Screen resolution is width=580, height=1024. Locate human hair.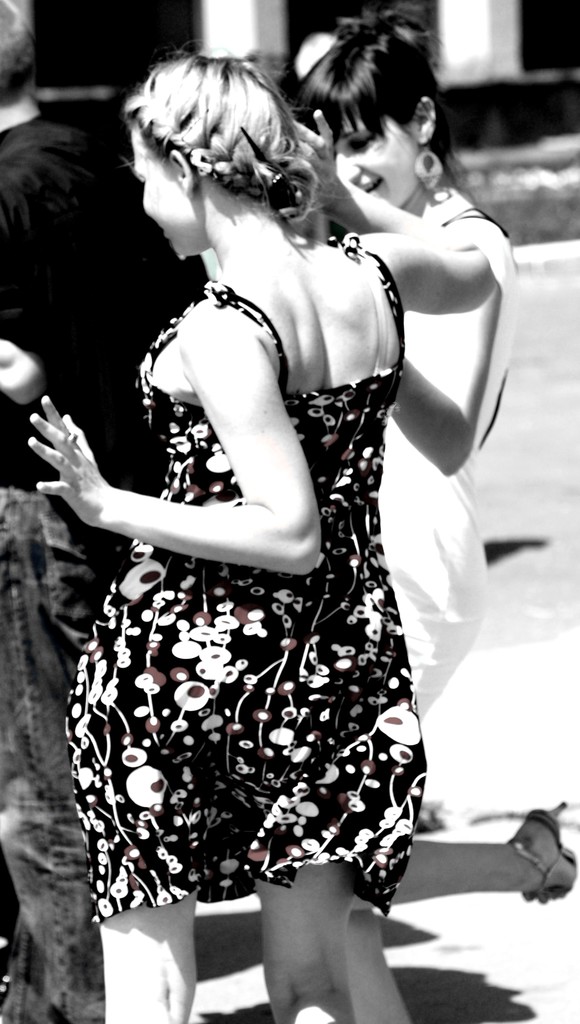
[0,0,42,113].
